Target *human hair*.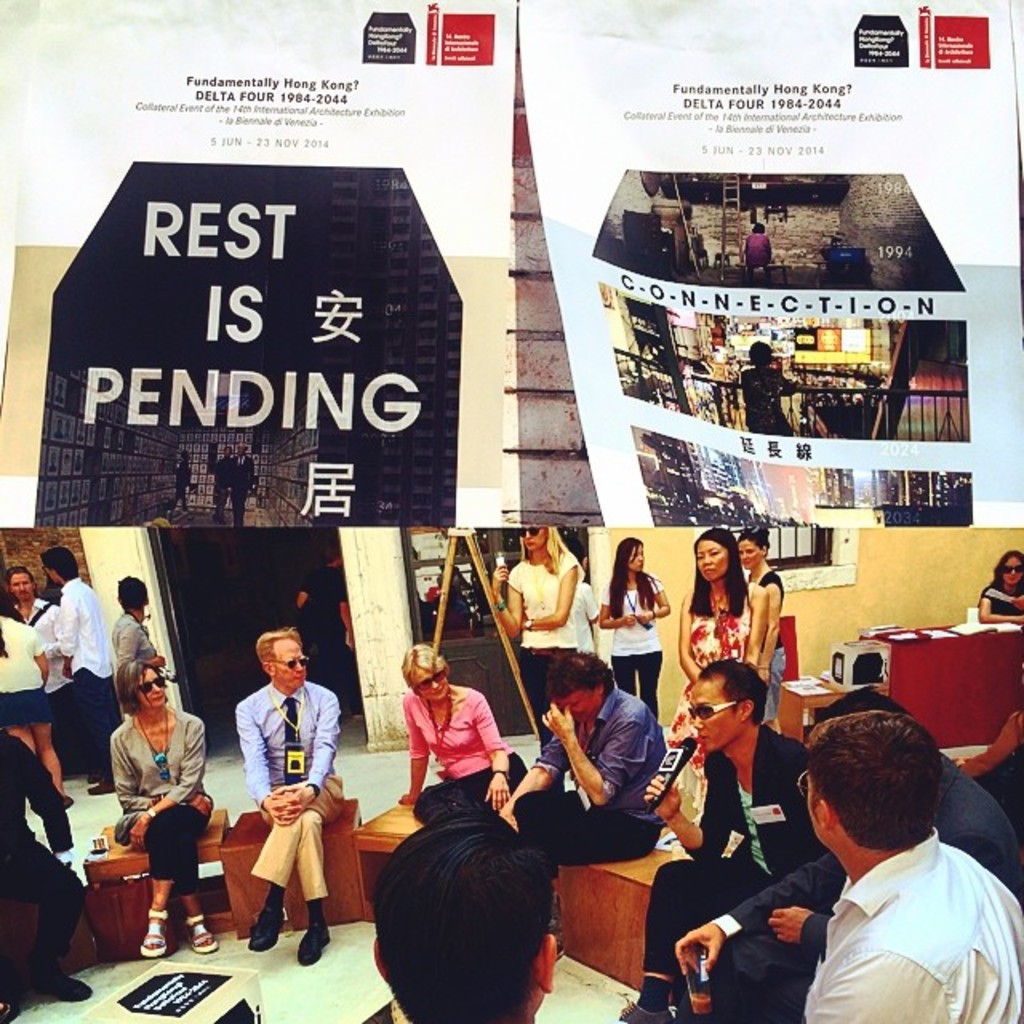
Target region: (left=400, top=643, right=448, bottom=691).
